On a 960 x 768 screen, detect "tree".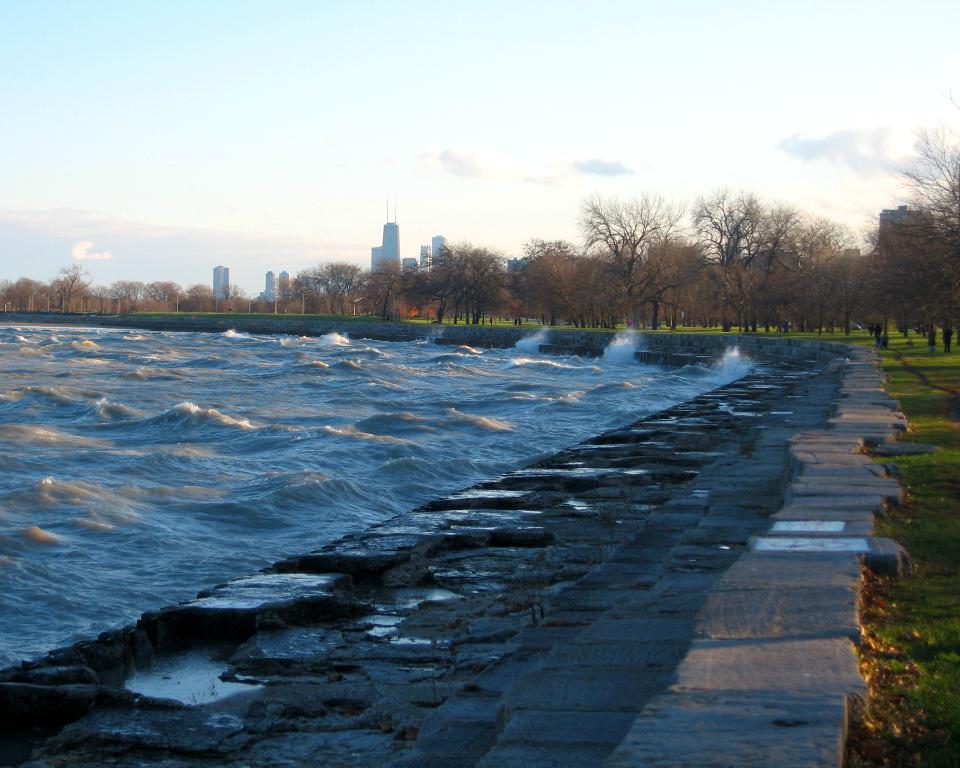
x1=664 y1=239 x2=712 y2=340.
